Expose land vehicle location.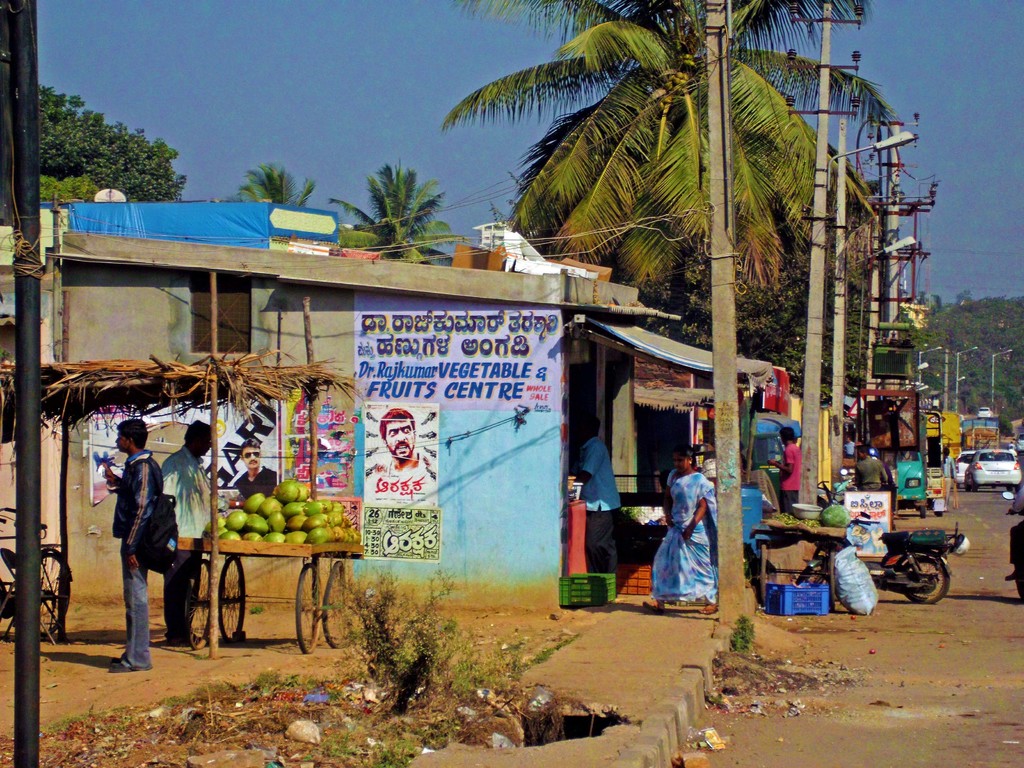
Exposed at [x1=977, y1=408, x2=990, y2=415].
